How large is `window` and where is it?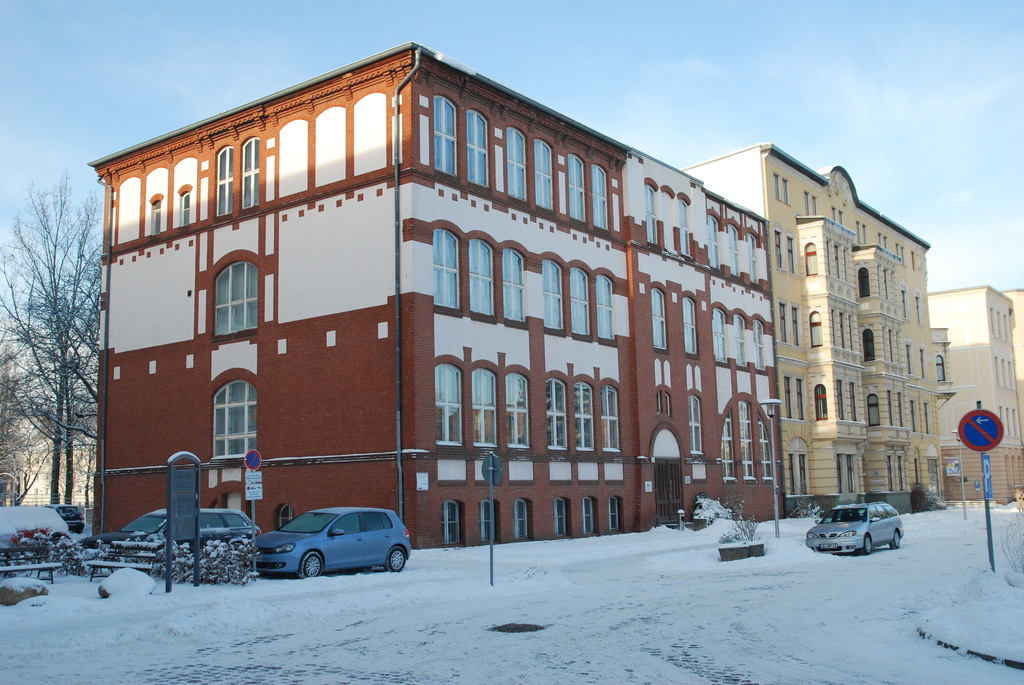
Bounding box: 548:378:577:453.
